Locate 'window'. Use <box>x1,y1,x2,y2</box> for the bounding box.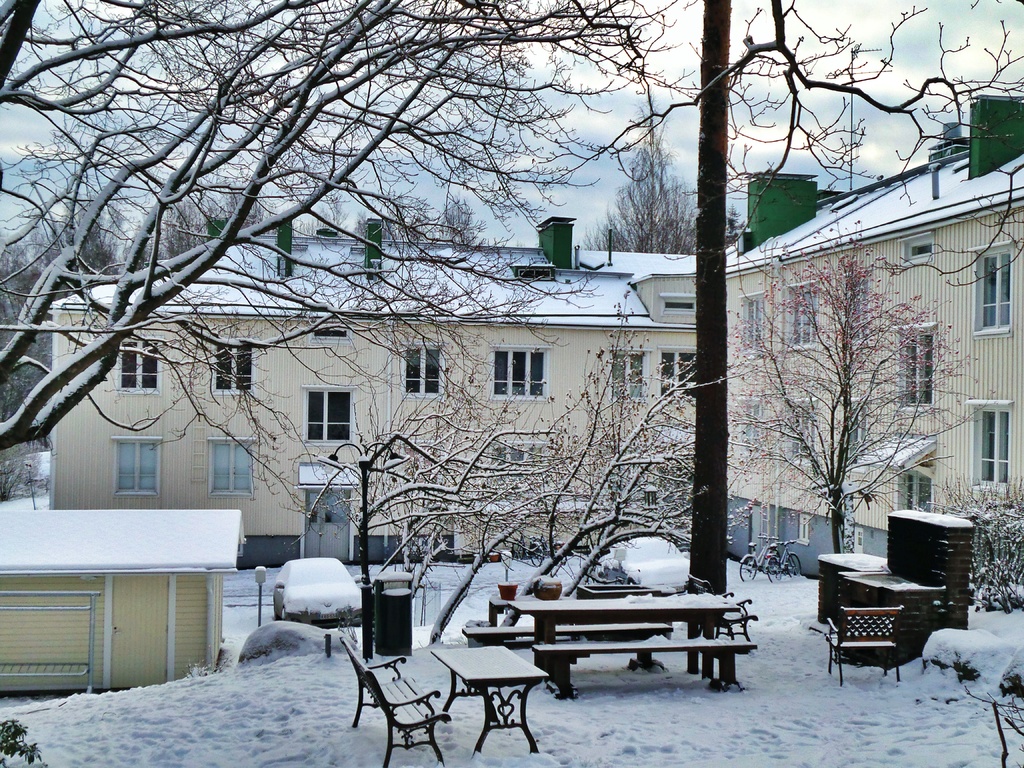
<box>964,398,1011,495</box>.
